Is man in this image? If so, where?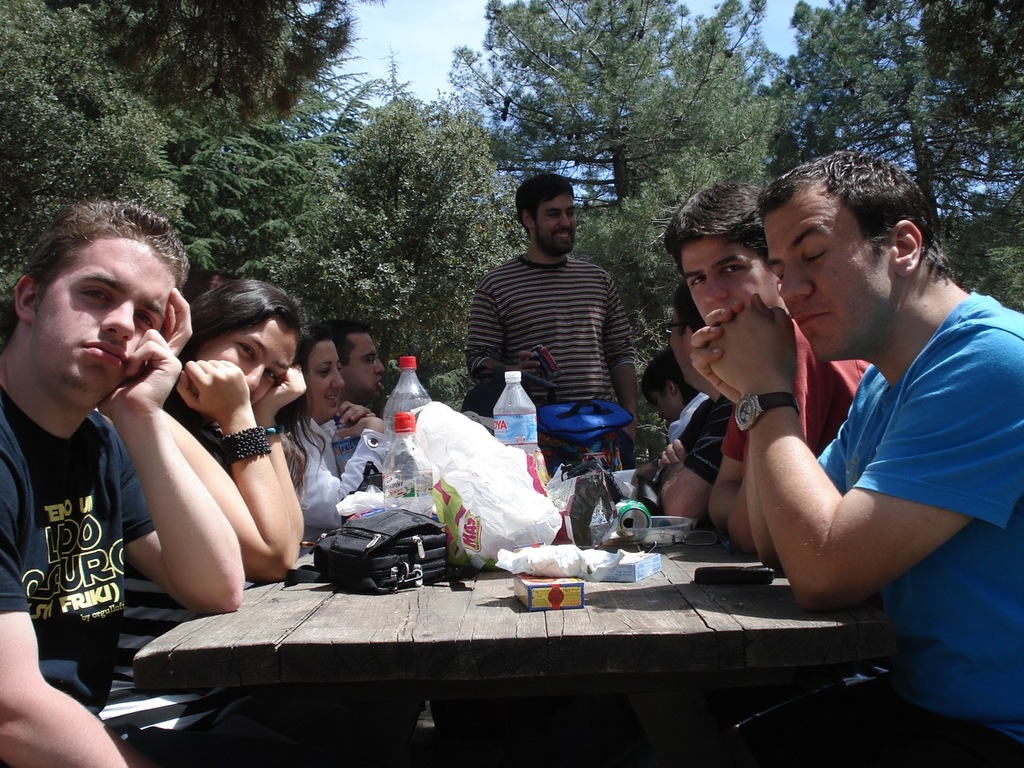
Yes, at bbox(315, 314, 386, 486).
